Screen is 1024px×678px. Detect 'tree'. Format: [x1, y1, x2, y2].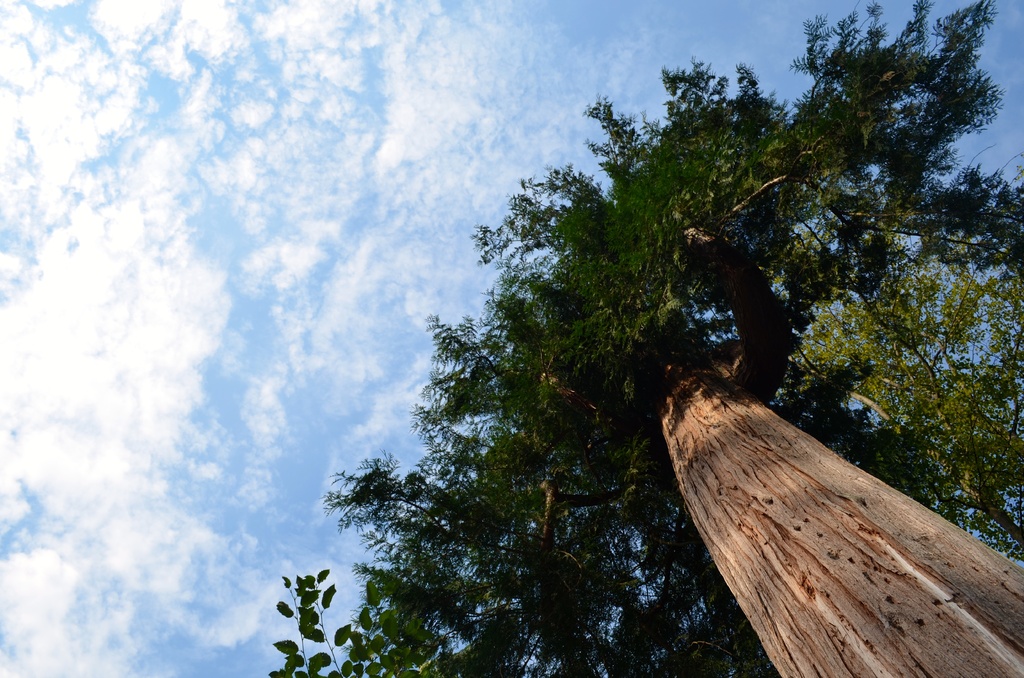
[769, 208, 1023, 571].
